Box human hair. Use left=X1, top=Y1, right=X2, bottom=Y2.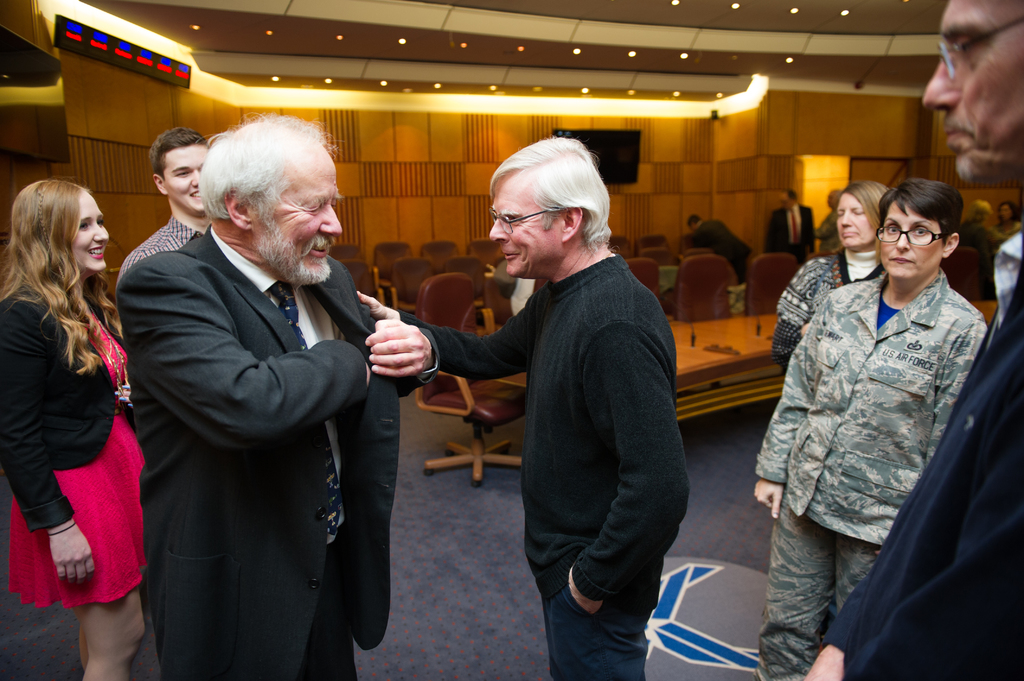
left=687, top=213, right=703, bottom=229.
